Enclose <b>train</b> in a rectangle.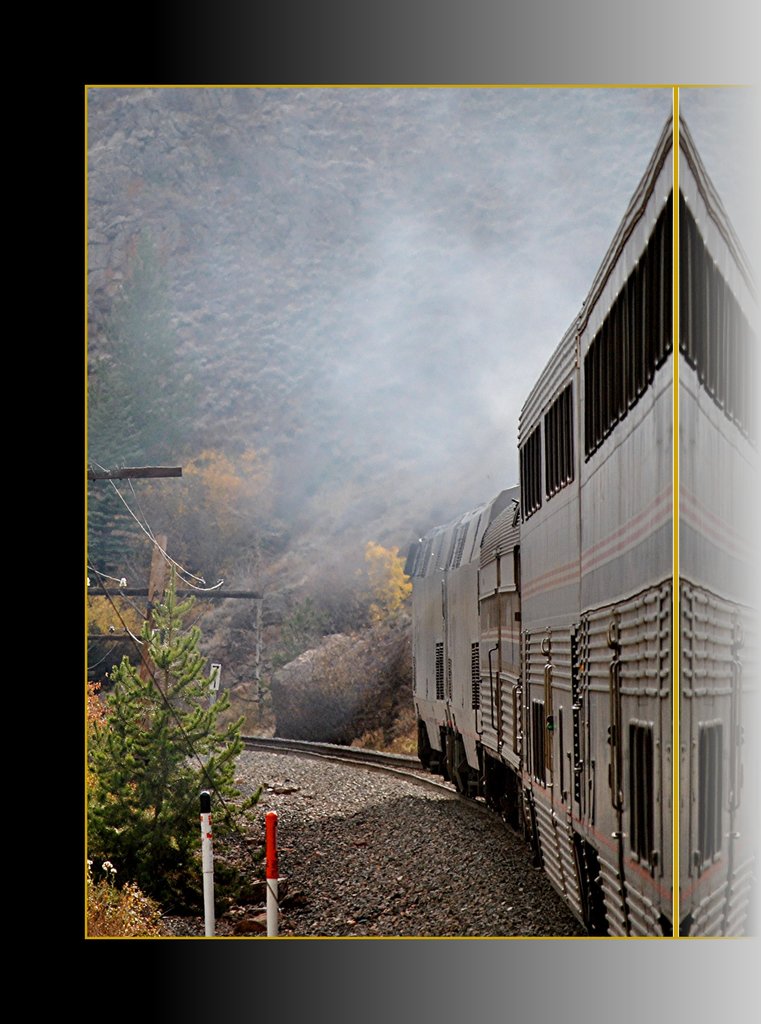
<region>424, 184, 760, 929</region>.
